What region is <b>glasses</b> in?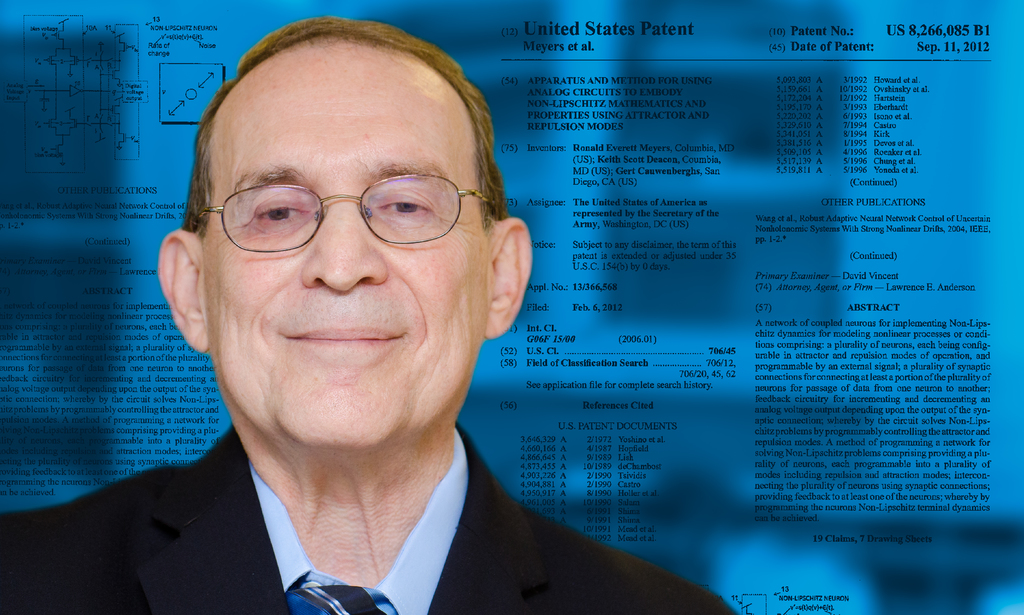
bbox=(188, 164, 501, 259).
